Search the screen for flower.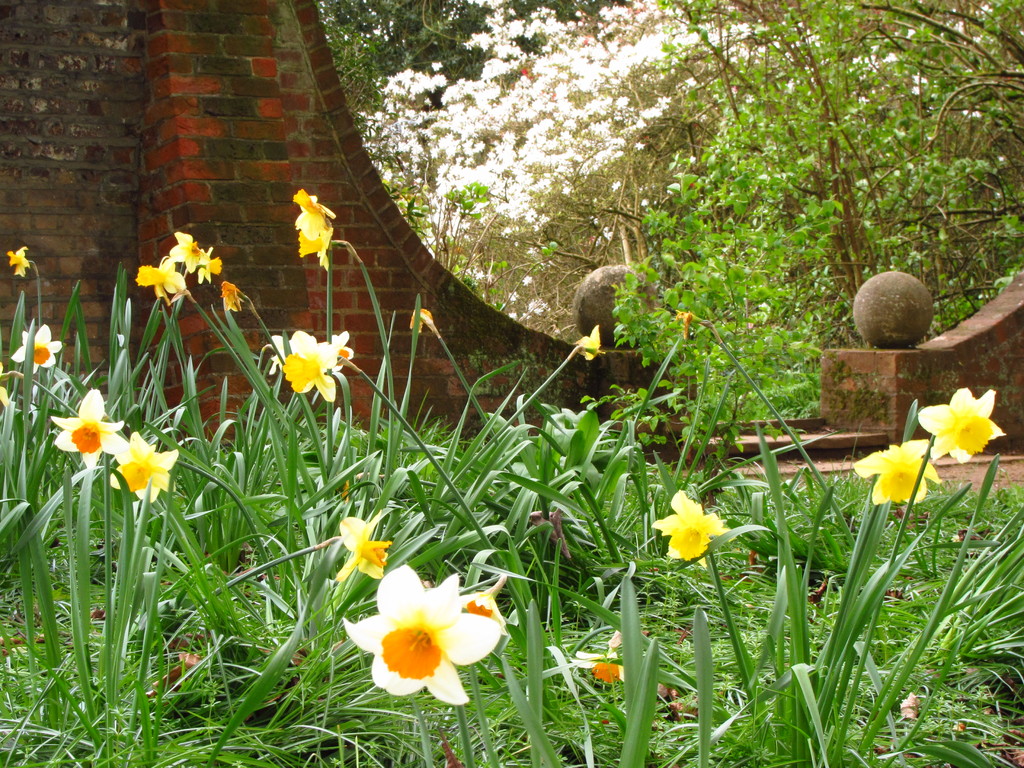
Found at Rect(847, 429, 943, 522).
